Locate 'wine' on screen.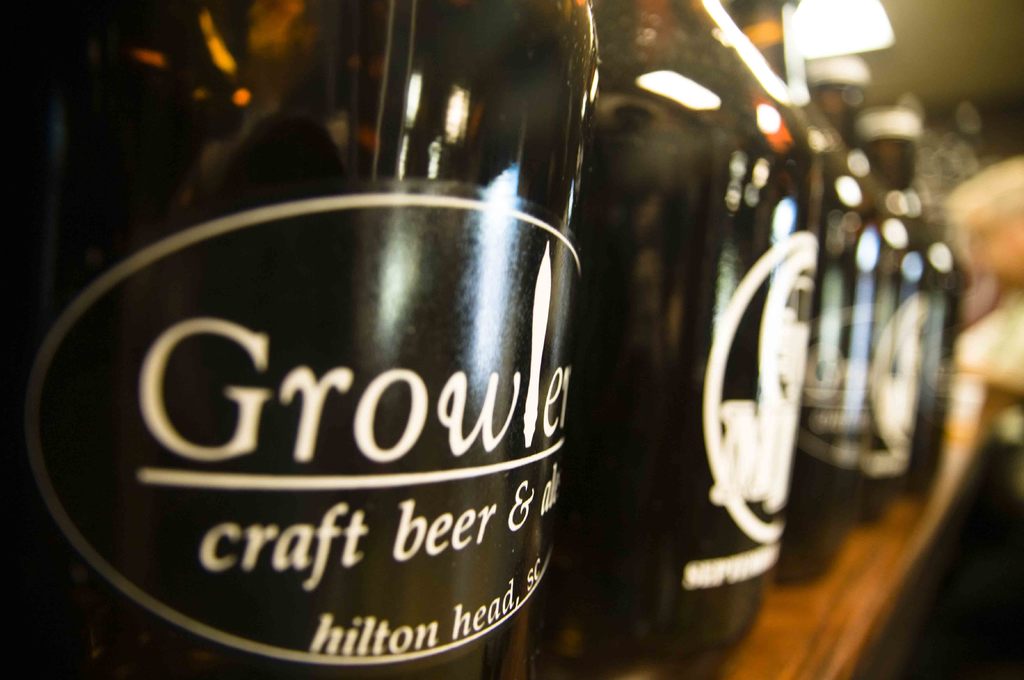
On screen at 51 31 607 679.
